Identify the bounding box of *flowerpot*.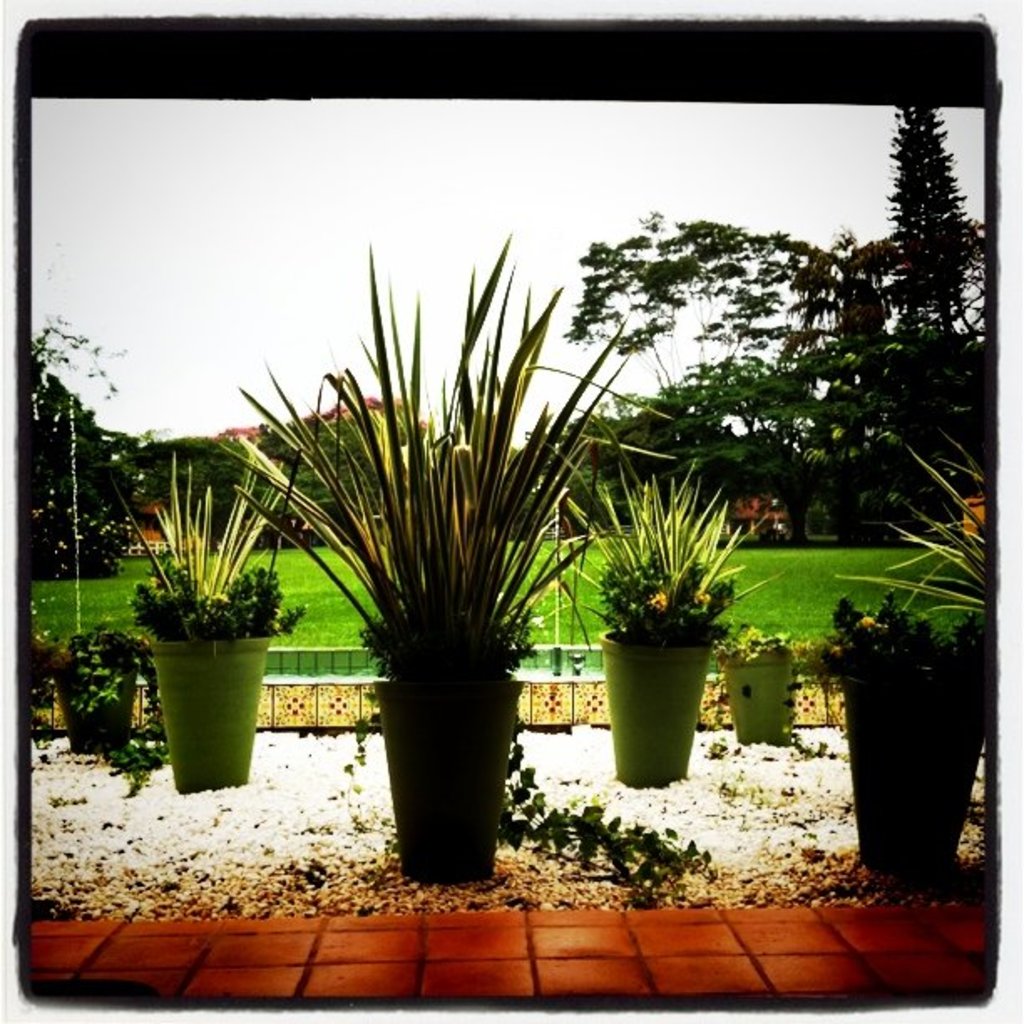
x1=338, y1=562, x2=534, y2=872.
